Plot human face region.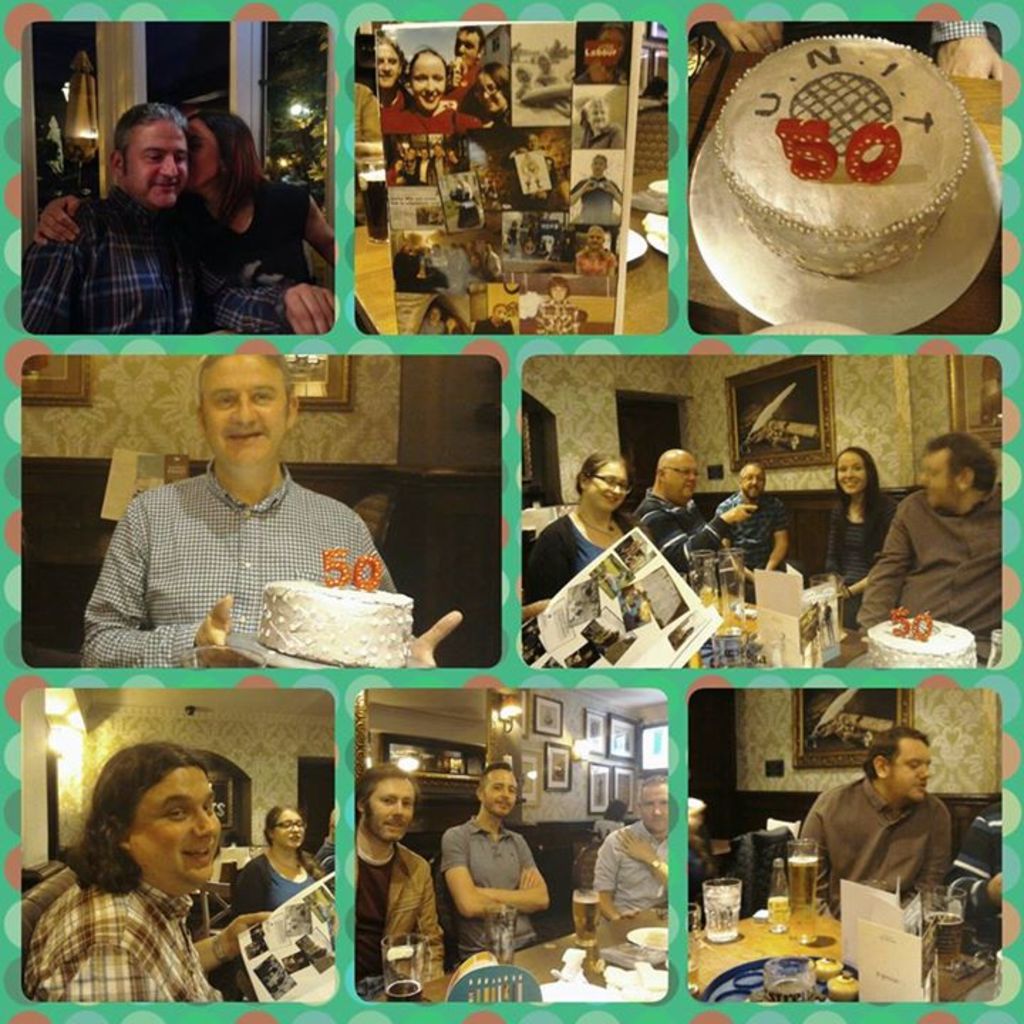
Plotted at (left=742, top=465, right=764, bottom=501).
